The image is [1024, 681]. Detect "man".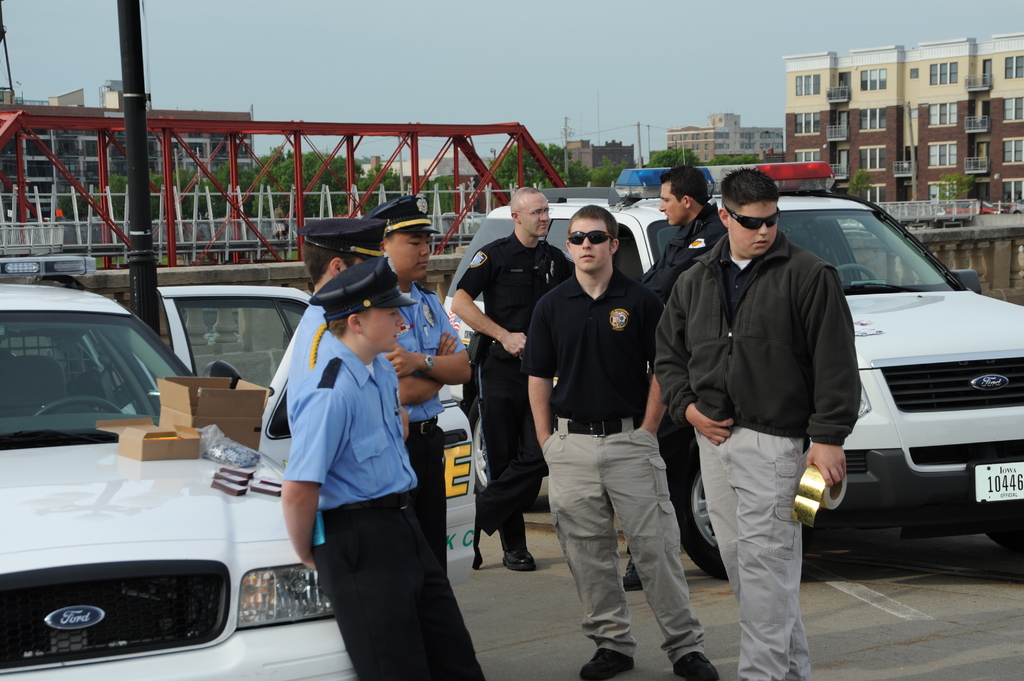
Detection: crop(449, 189, 589, 568).
